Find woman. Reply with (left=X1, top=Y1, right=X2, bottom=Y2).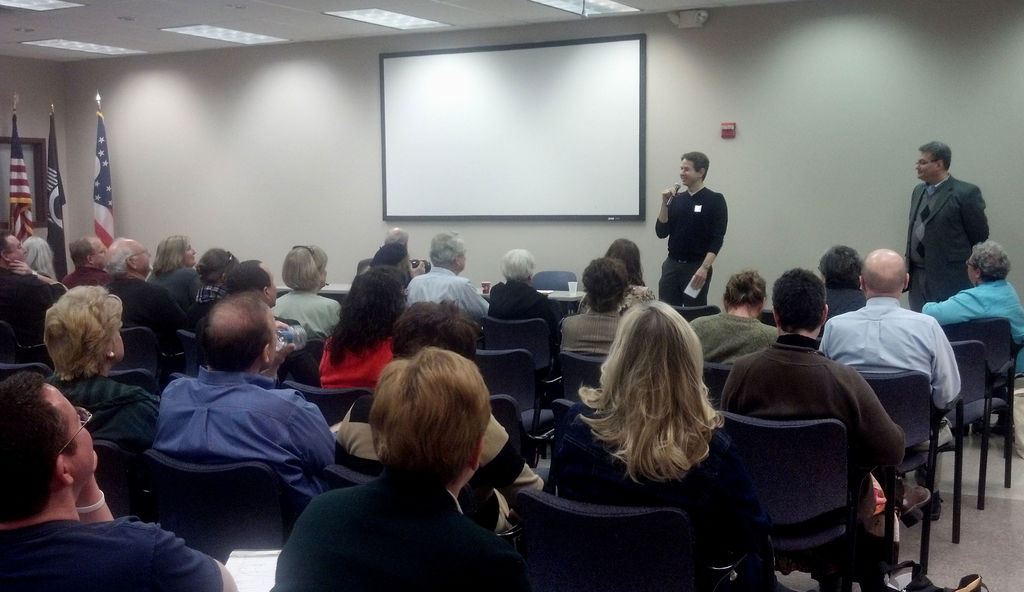
(left=266, top=242, right=351, bottom=334).
